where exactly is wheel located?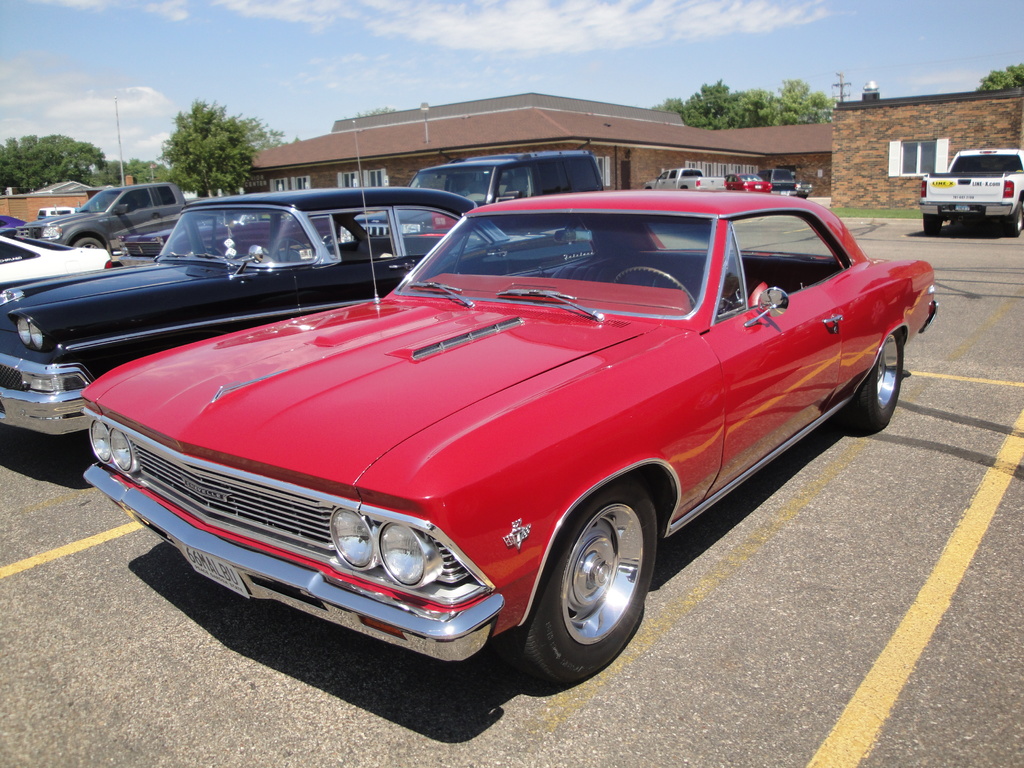
Its bounding box is BBox(278, 238, 312, 260).
